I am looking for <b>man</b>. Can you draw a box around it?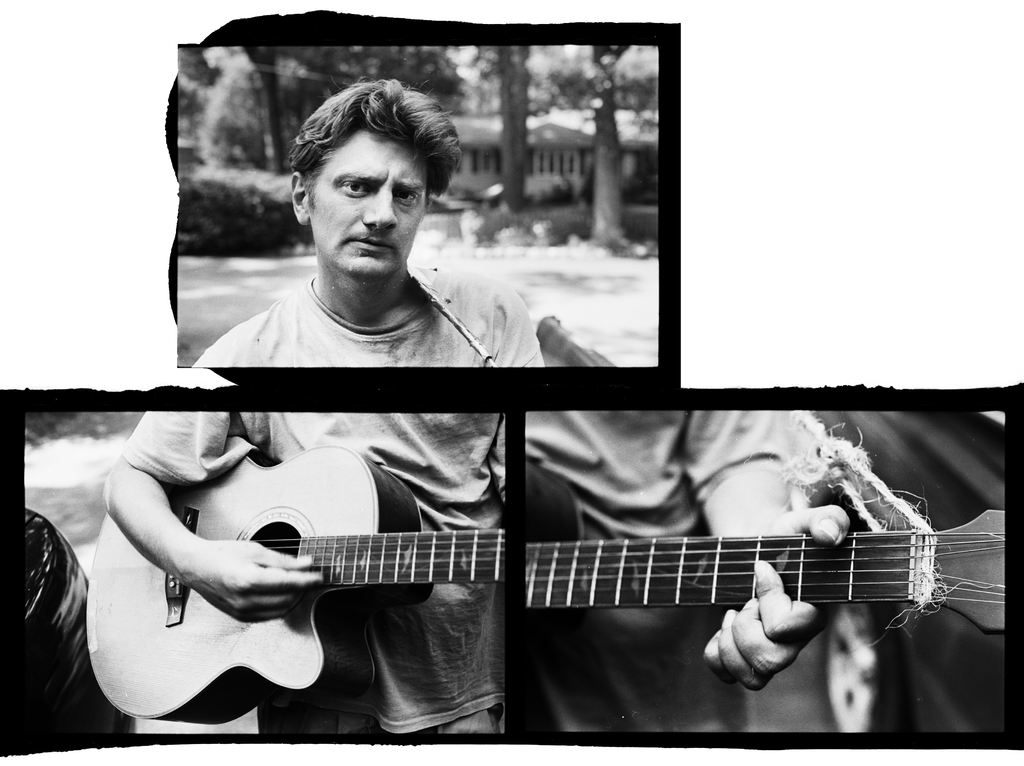
Sure, the bounding box is [91,119,844,699].
